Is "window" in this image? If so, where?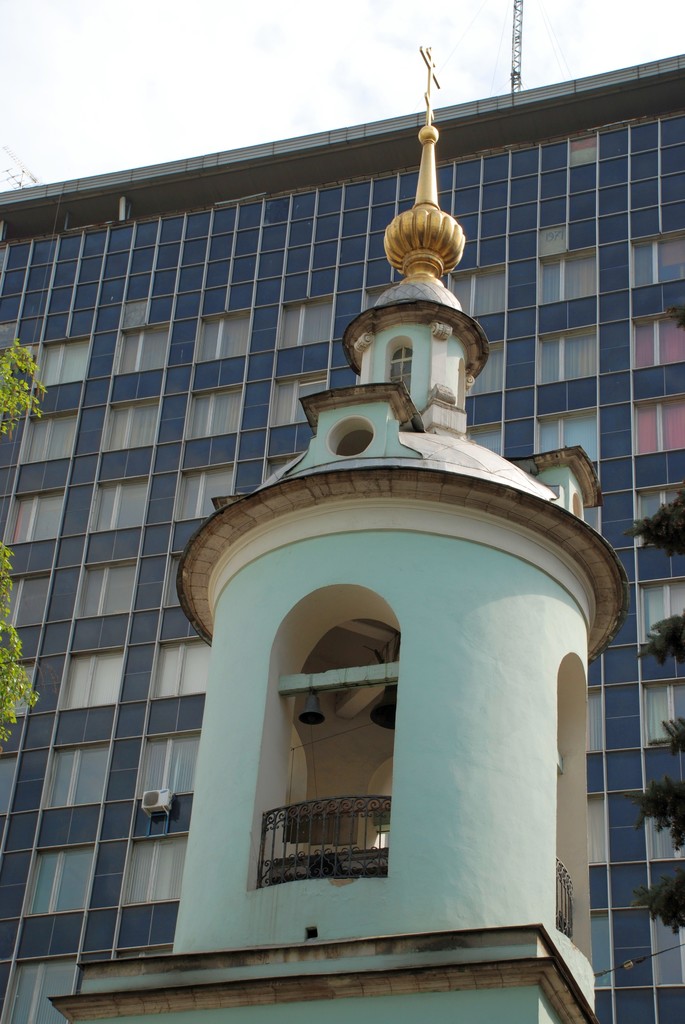
Yes, at rect(195, 308, 251, 364).
